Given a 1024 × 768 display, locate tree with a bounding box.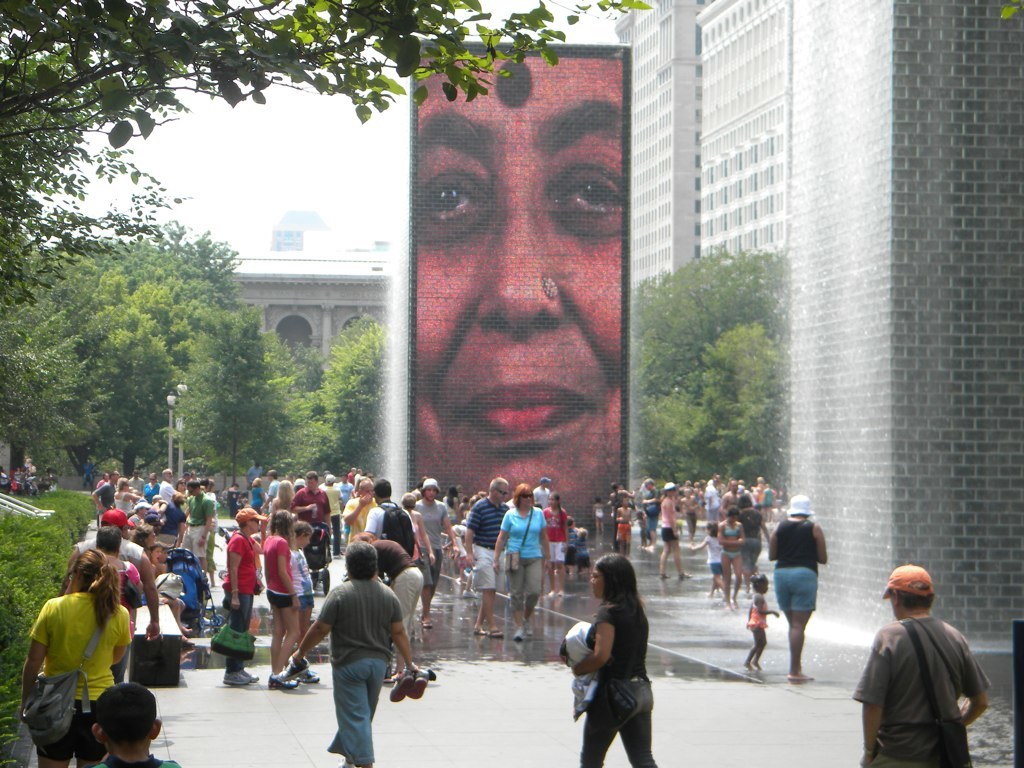
Located: l=648, t=226, r=809, b=493.
